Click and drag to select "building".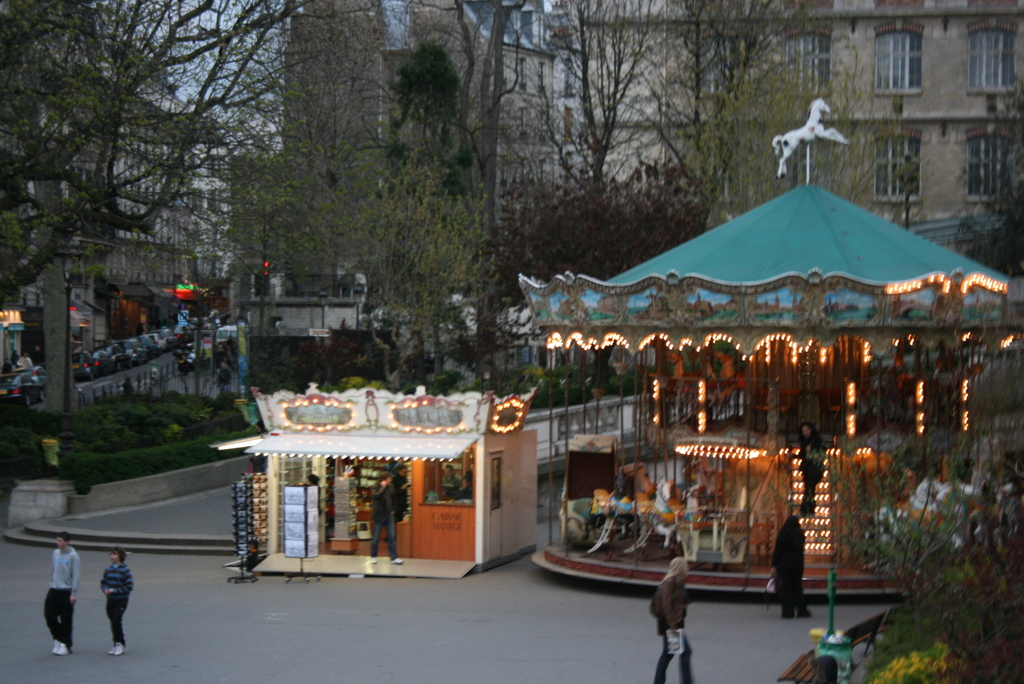
Selection: left=561, top=0, right=1023, bottom=277.
